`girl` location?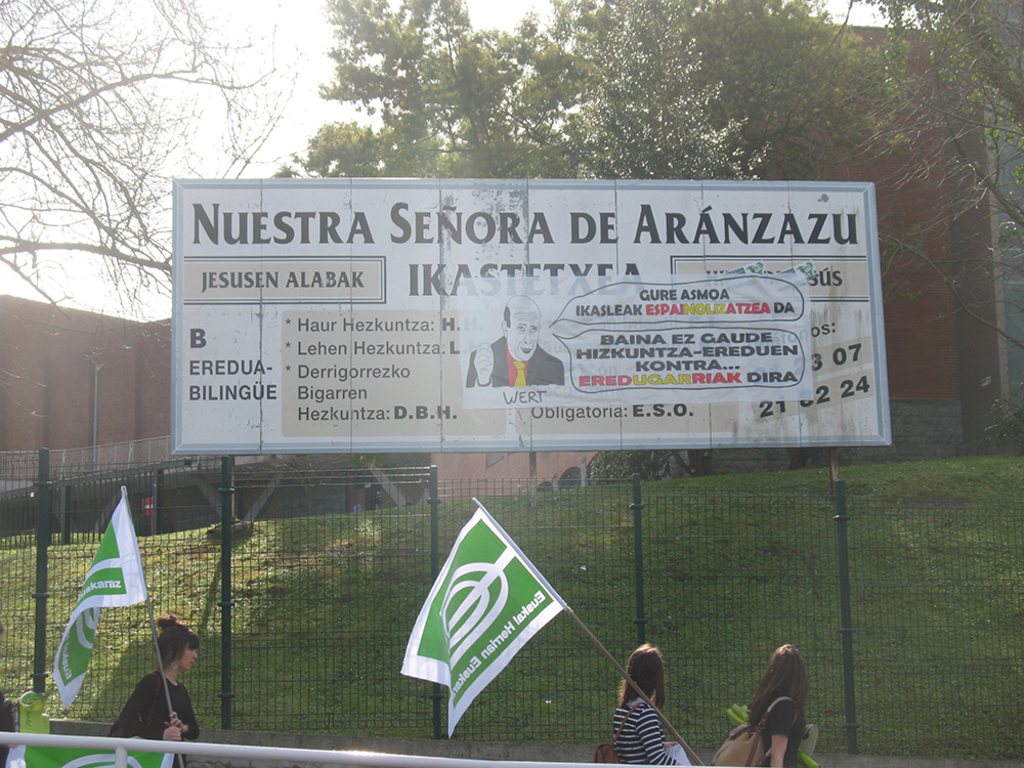
bbox(613, 641, 685, 767)
